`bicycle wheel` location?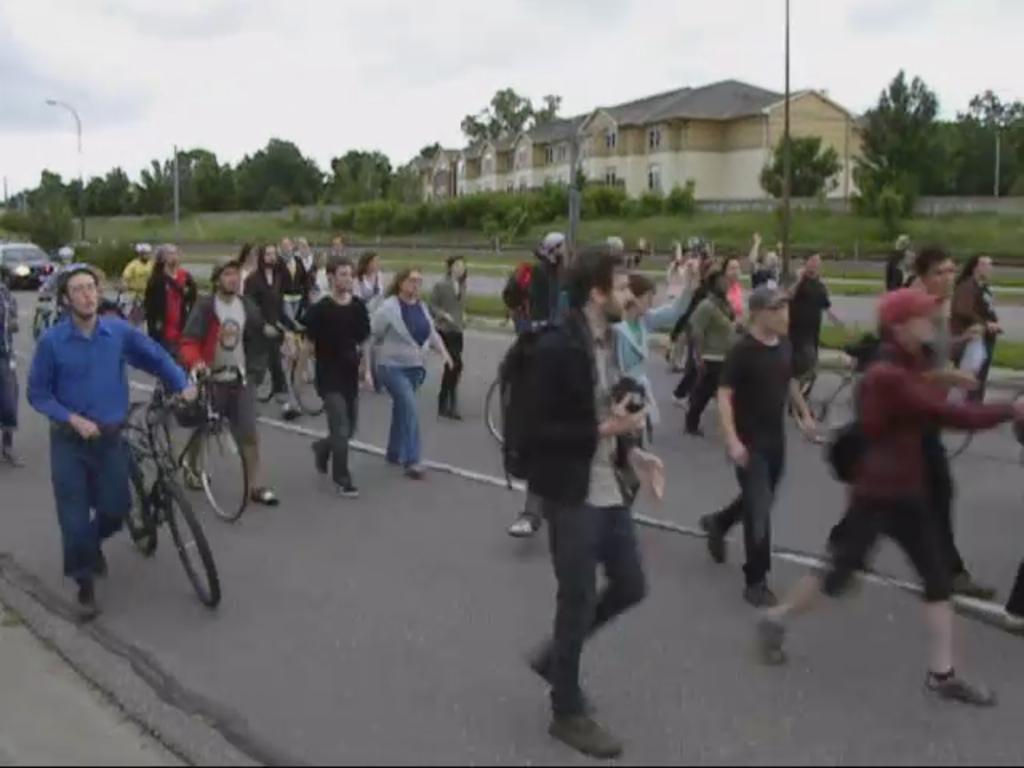
left=202, top=422, right=253, bottom=520
